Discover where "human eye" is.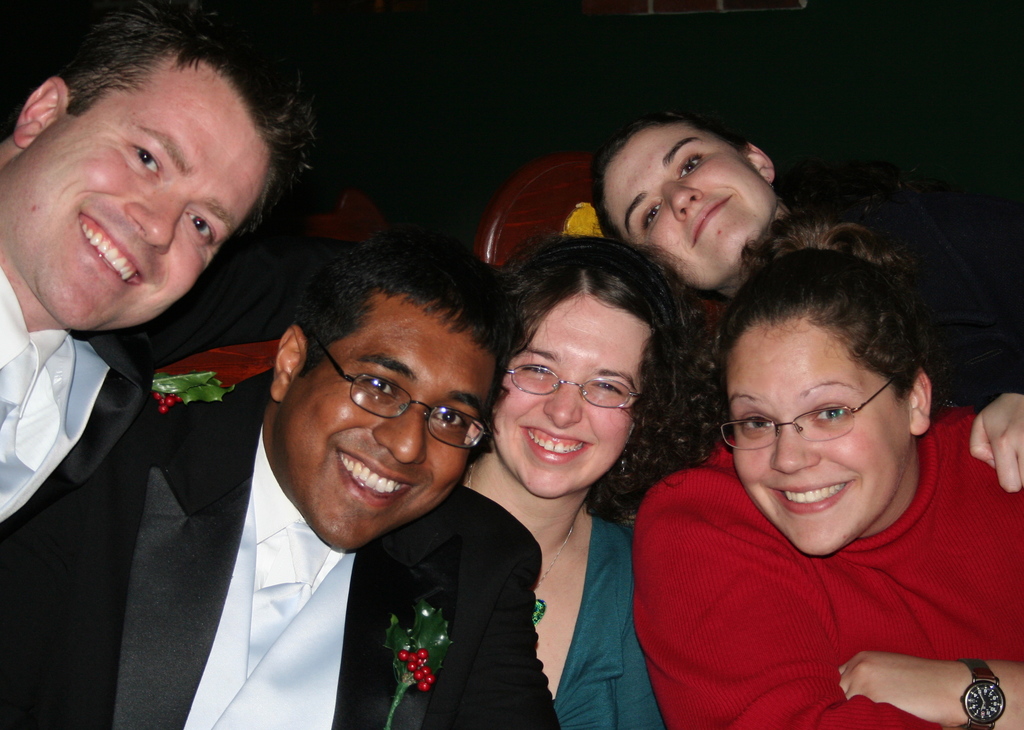
Discovered at <bbox>522, 363, 550, 377</bbox>.
